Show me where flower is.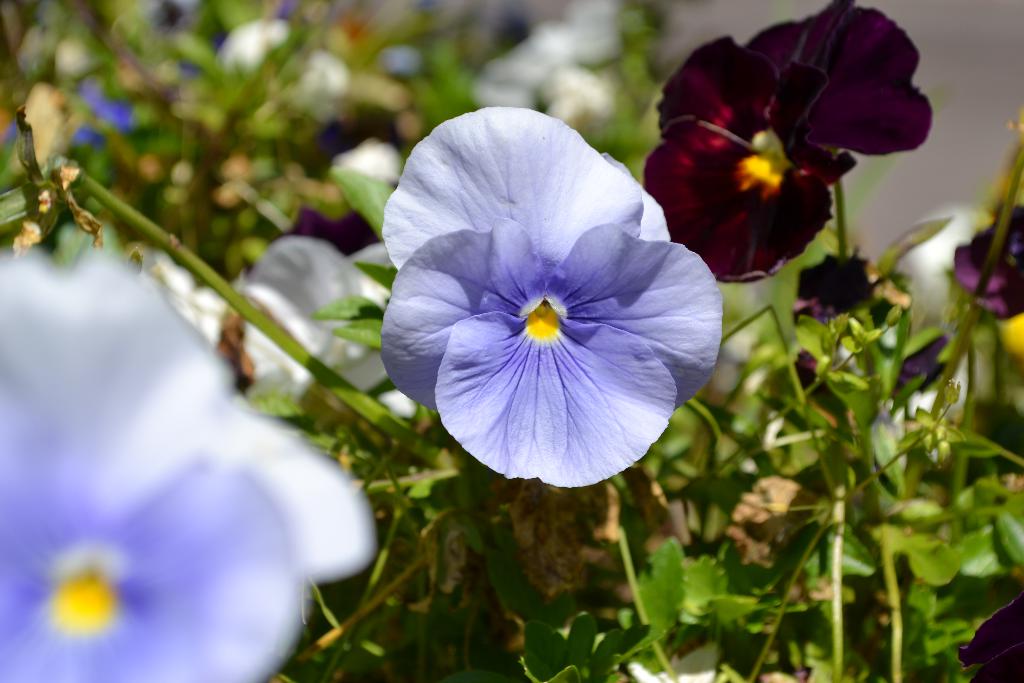
flower is at [left=0, top=247, right=376, bottom=682].
